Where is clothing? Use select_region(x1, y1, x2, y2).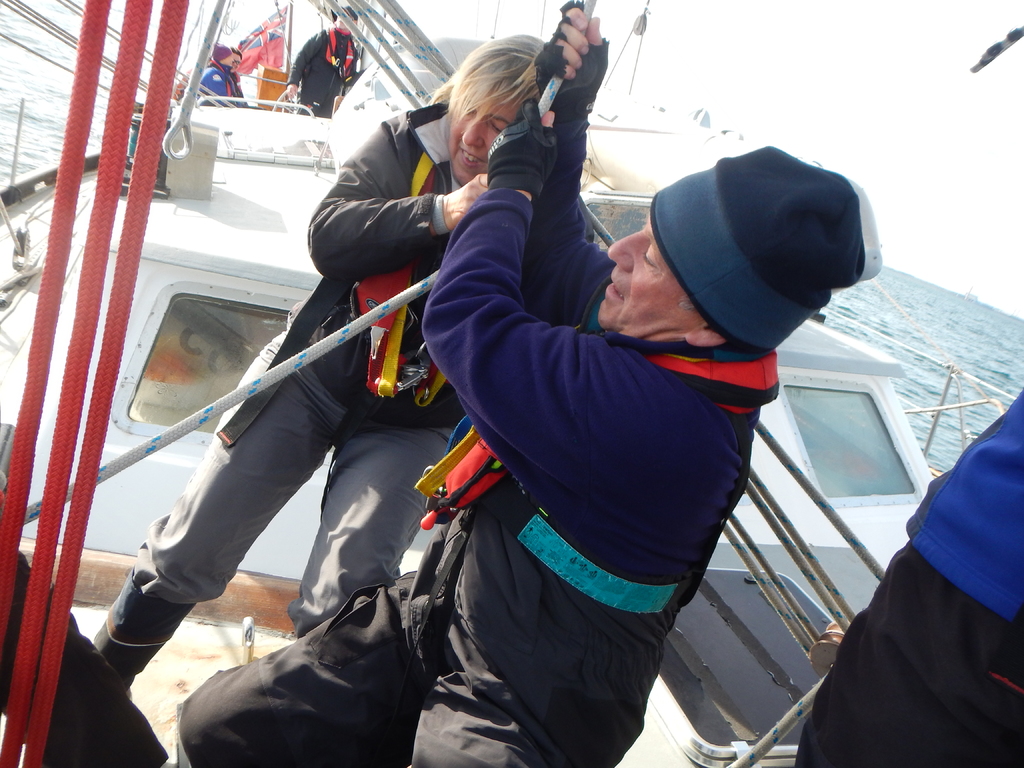
select_region(177, 116, 784, 767).
